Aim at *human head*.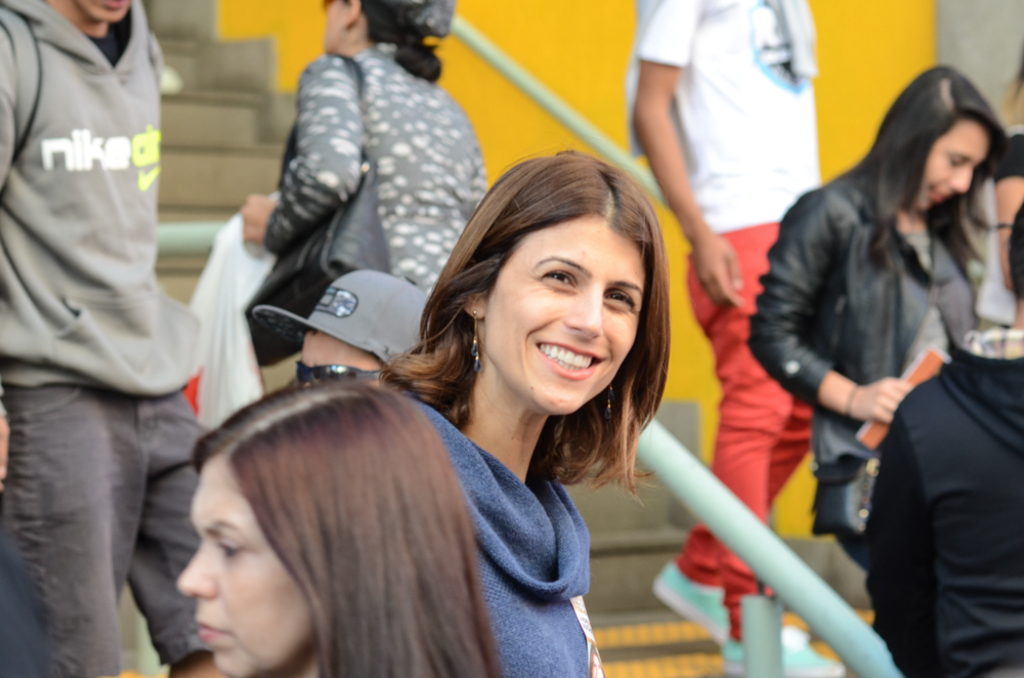
Aimed at region(870, 59, 1008, 218).
